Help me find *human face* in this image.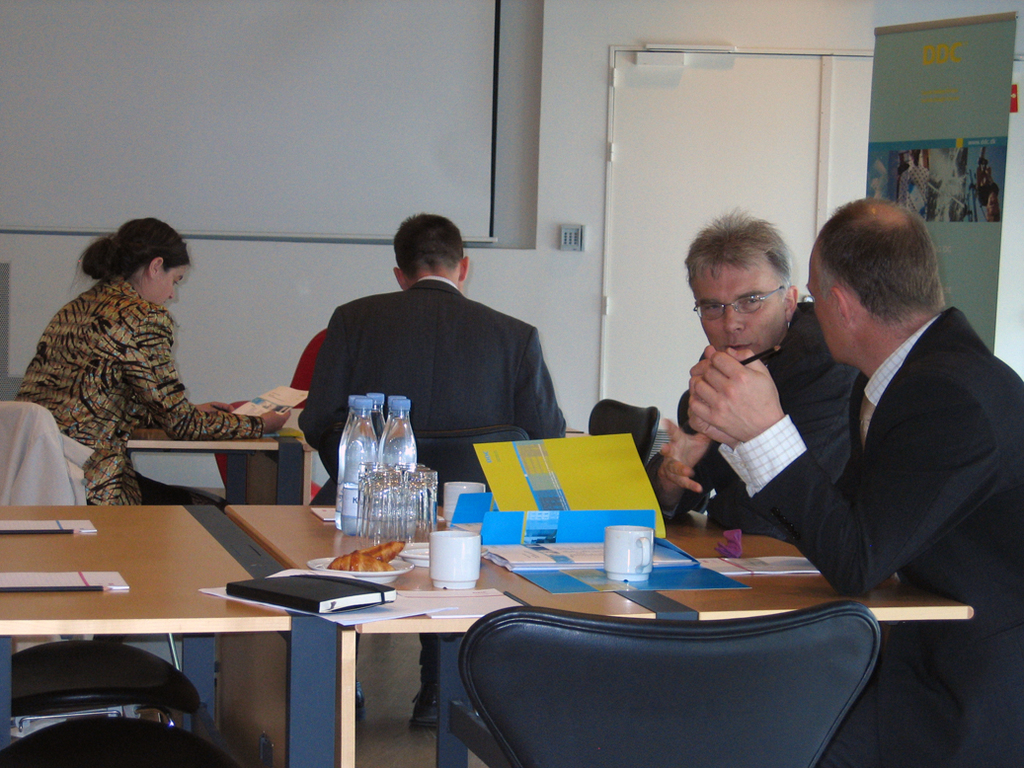
Found it: 689:261:786:358.
